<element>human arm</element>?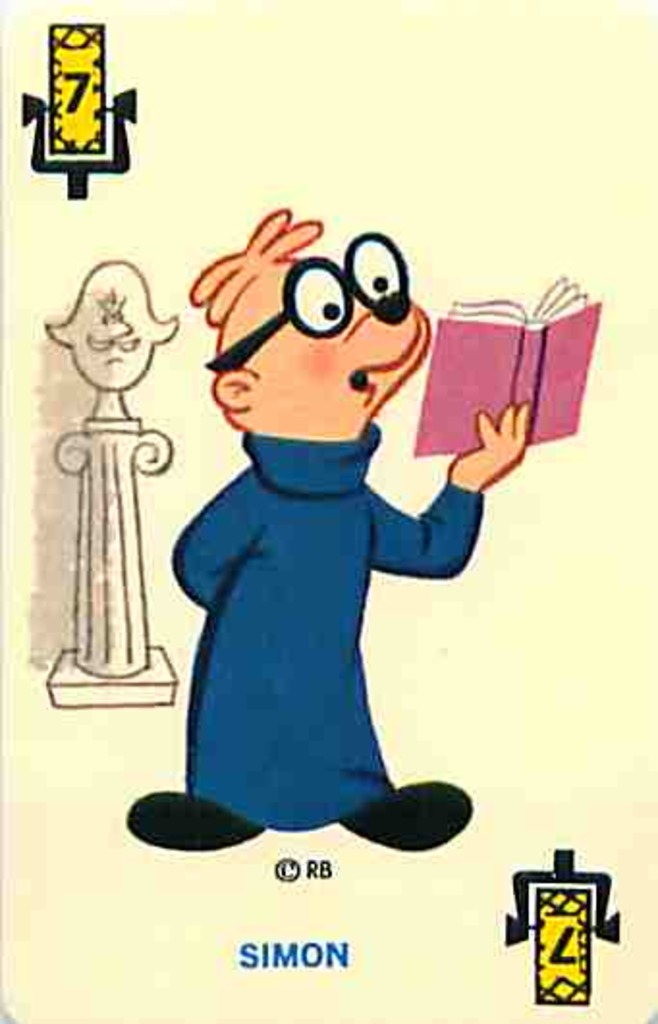
(x1=178, y1=482, x2=247, y2=615)
